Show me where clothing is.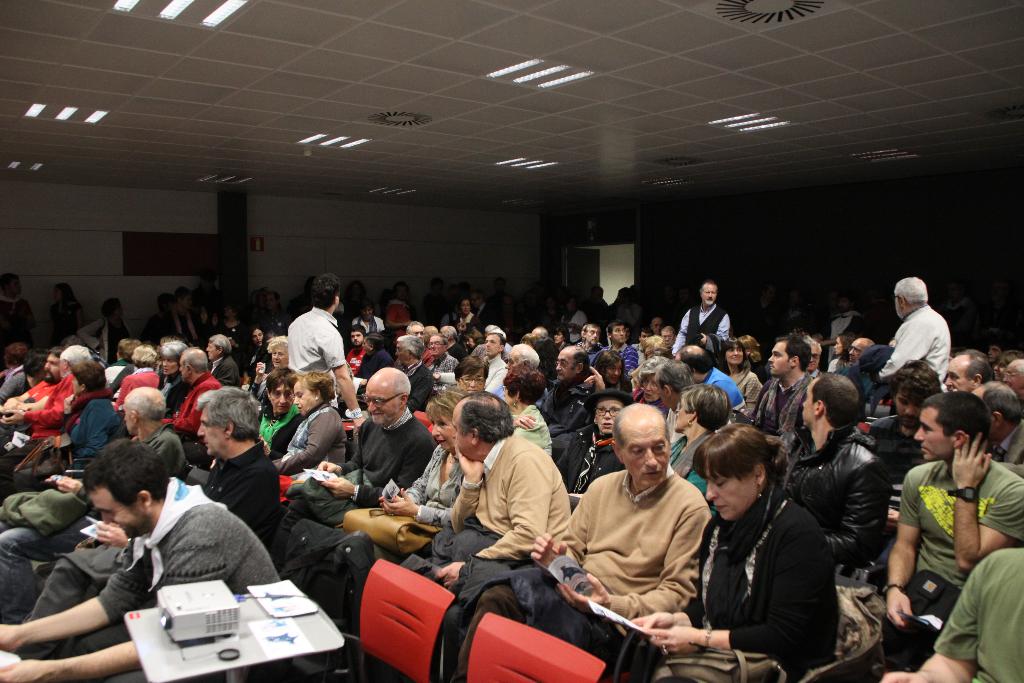
clothing is at rect(702, 370, 742, 402).
